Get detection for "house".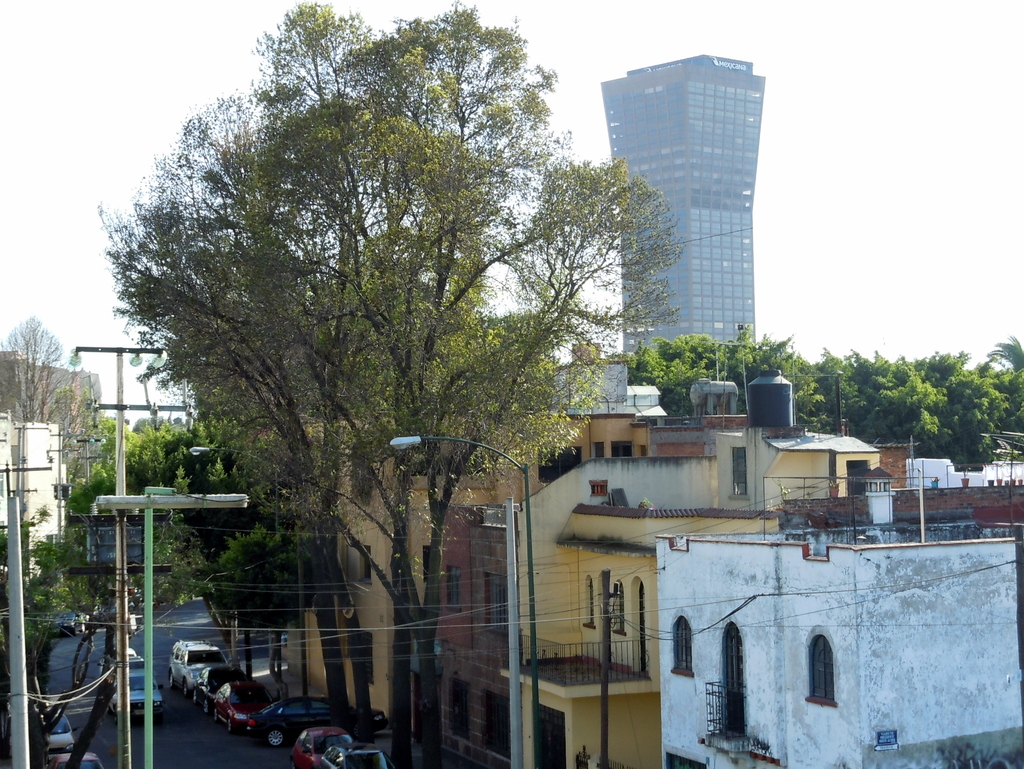
Detection: pyautogui.locateOnScreen(600, 49, 765, 386).
